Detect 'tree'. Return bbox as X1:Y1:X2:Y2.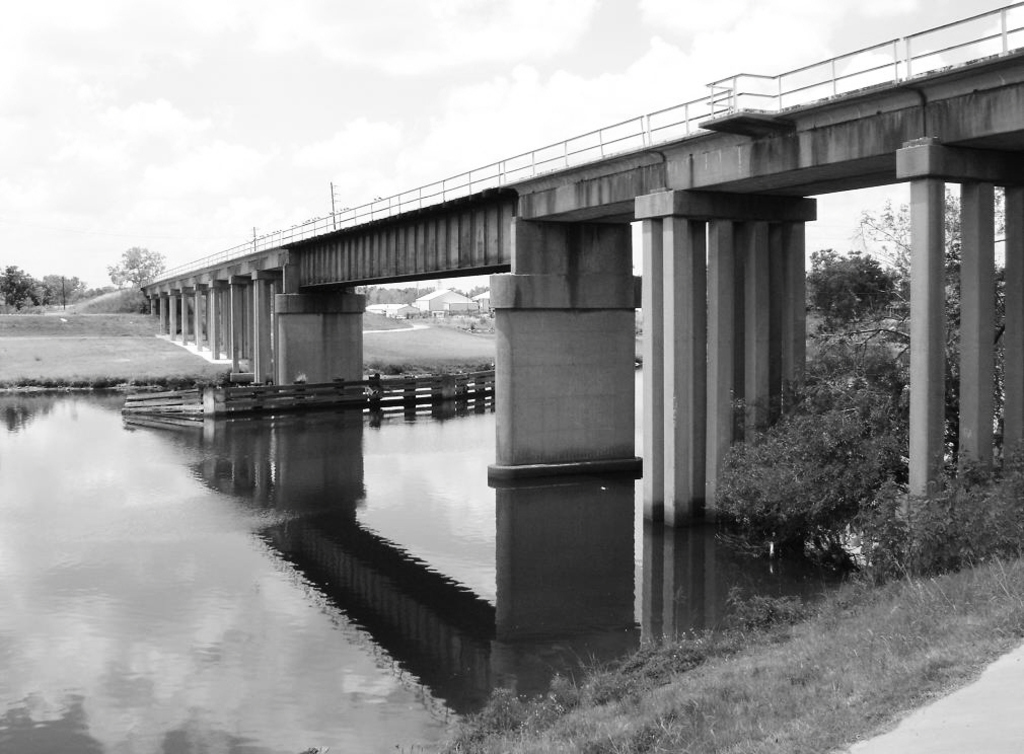
107:244:167:290.
